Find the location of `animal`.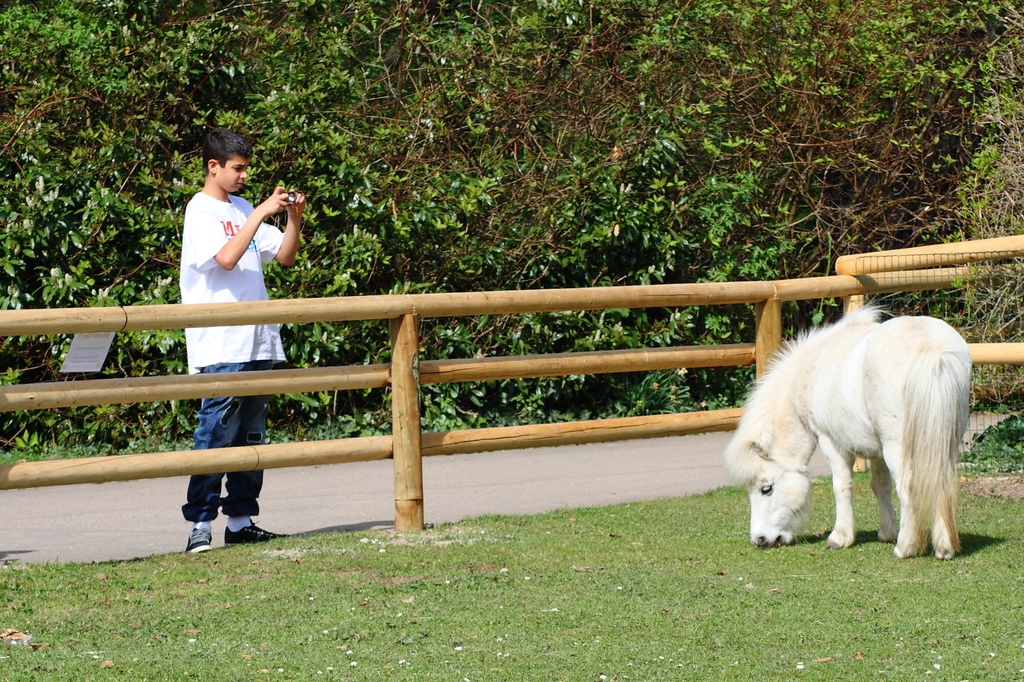
Location: BBox(716, 293, 972, 566).
